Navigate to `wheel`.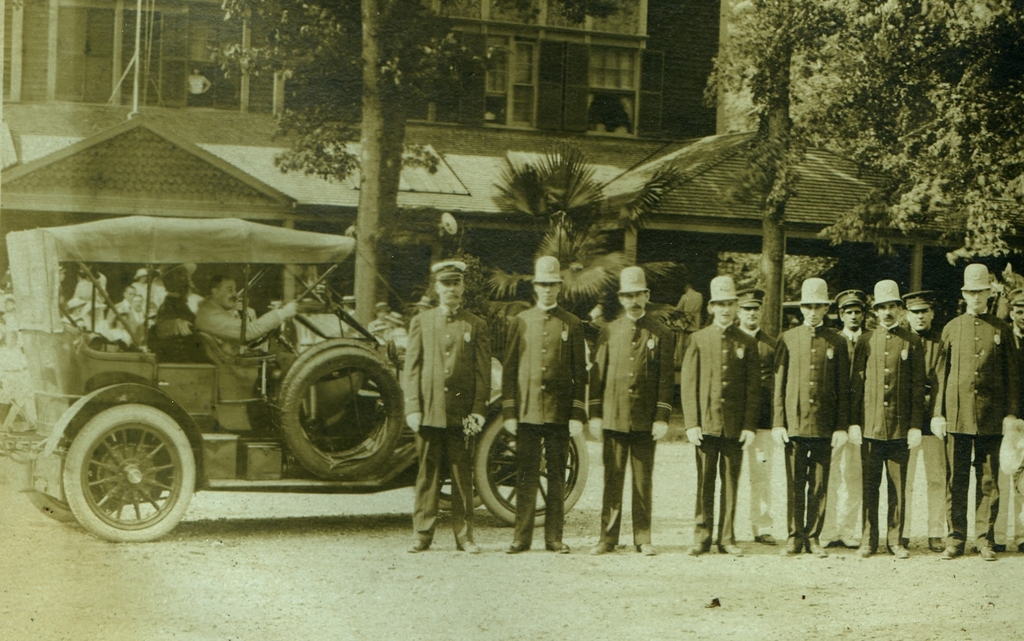
Navigation target: [280,349,407,482].
